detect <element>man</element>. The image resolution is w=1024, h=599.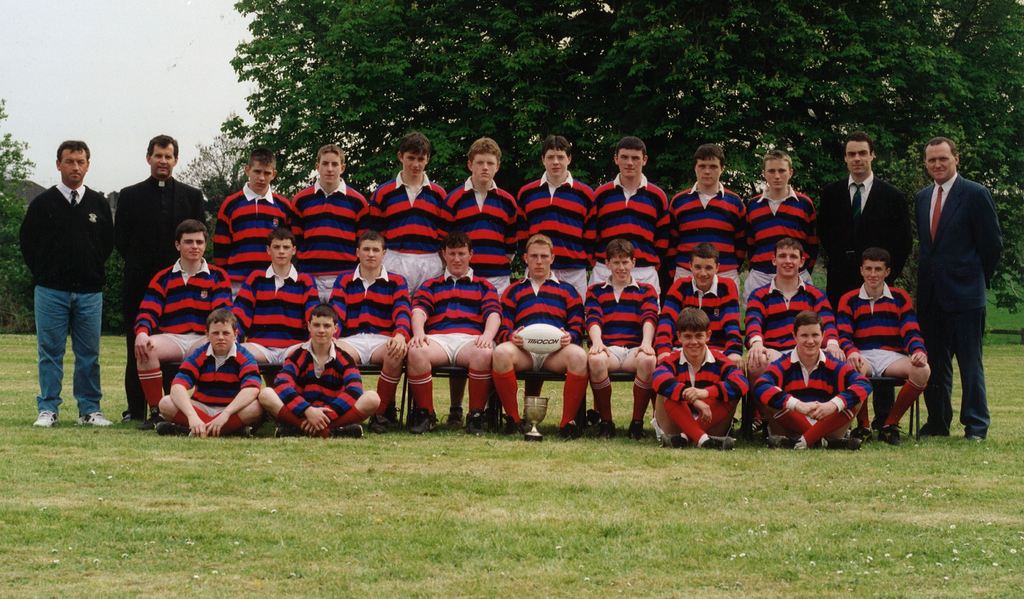
x1=285 y1=143 x2=372 y2=304.
